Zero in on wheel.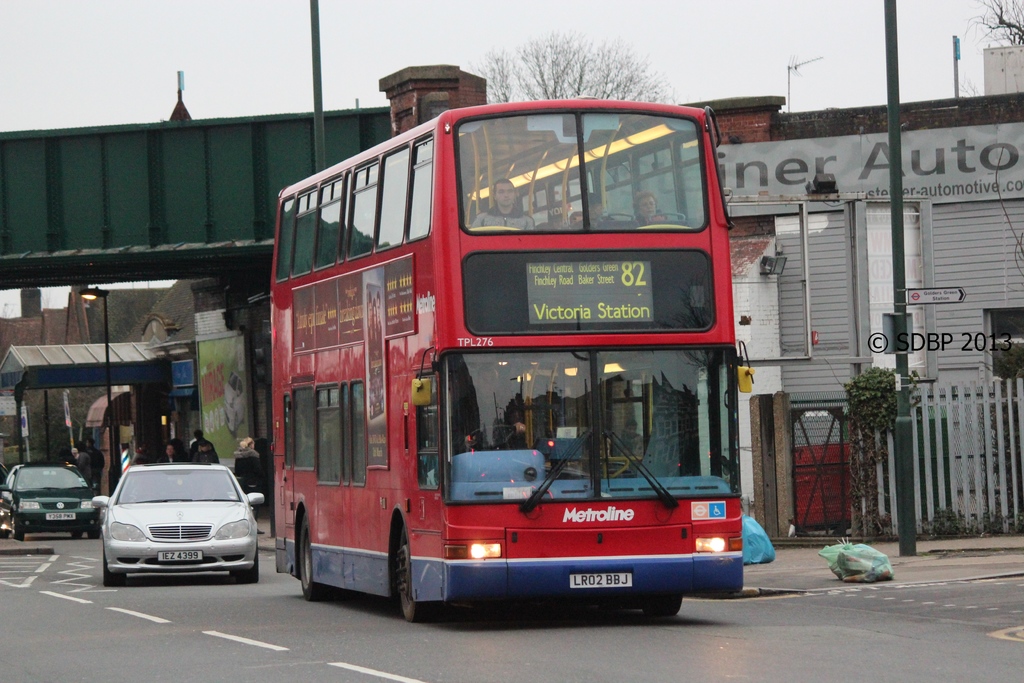
Zeroed in: l=296, t=513, r=326, b=602.
